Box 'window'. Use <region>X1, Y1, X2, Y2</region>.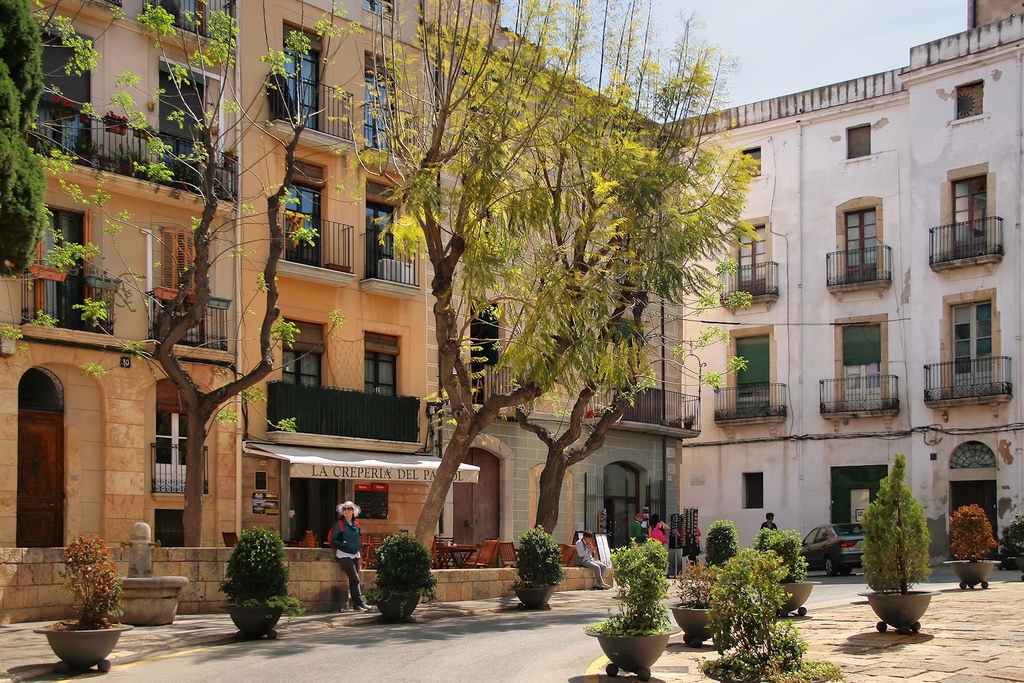
<region>742, 470, 767, 507</region>.
